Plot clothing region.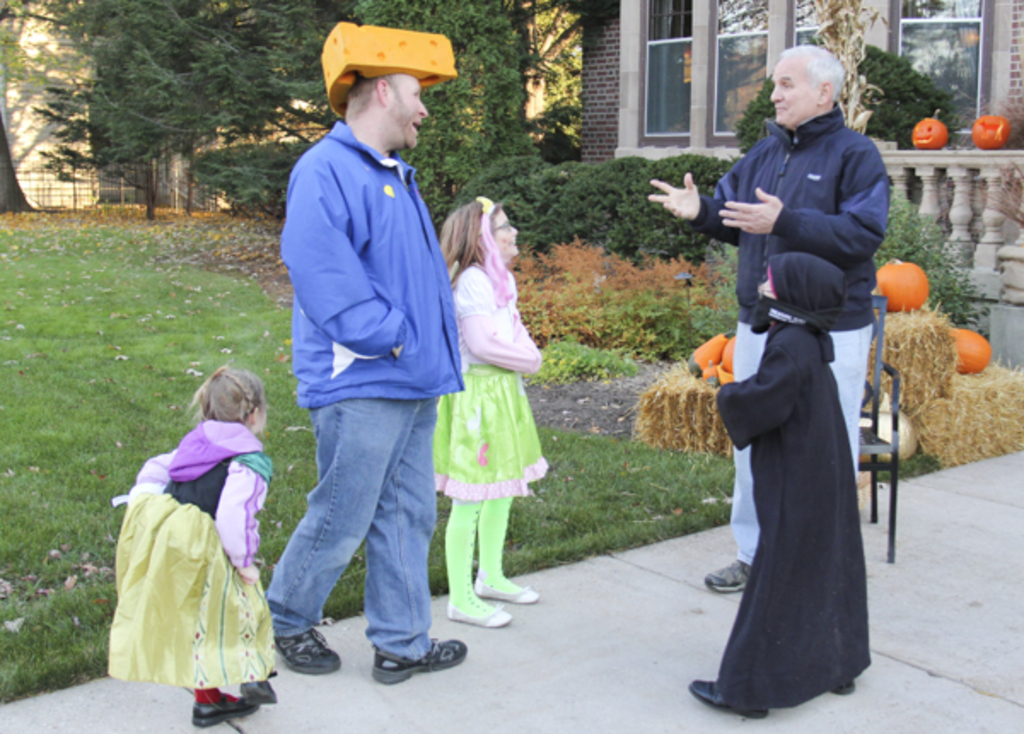
Plotted at bbox(422, 254, 551, 502).
